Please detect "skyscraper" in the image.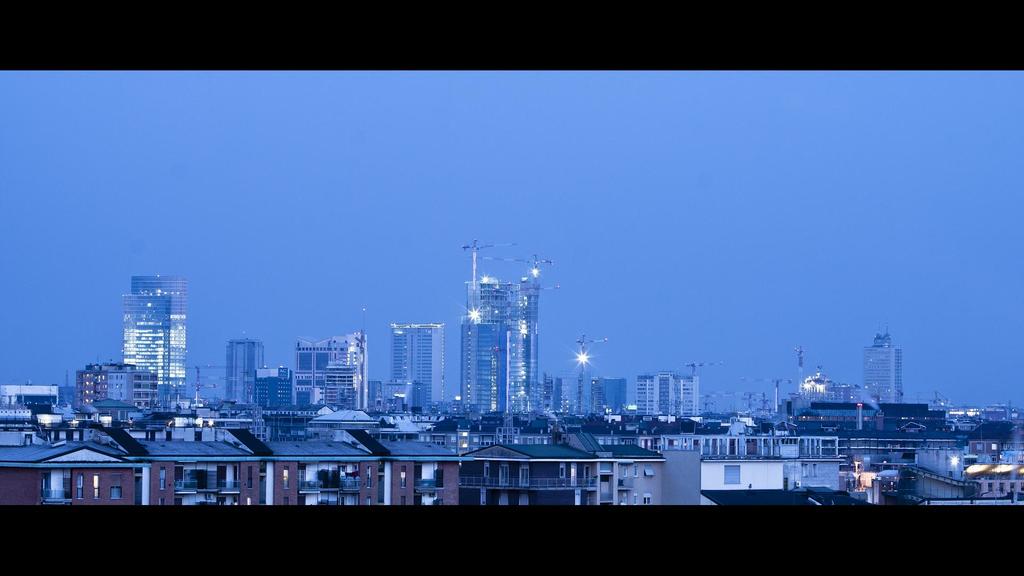
left=387, top=321, right=439, bottom=412.
